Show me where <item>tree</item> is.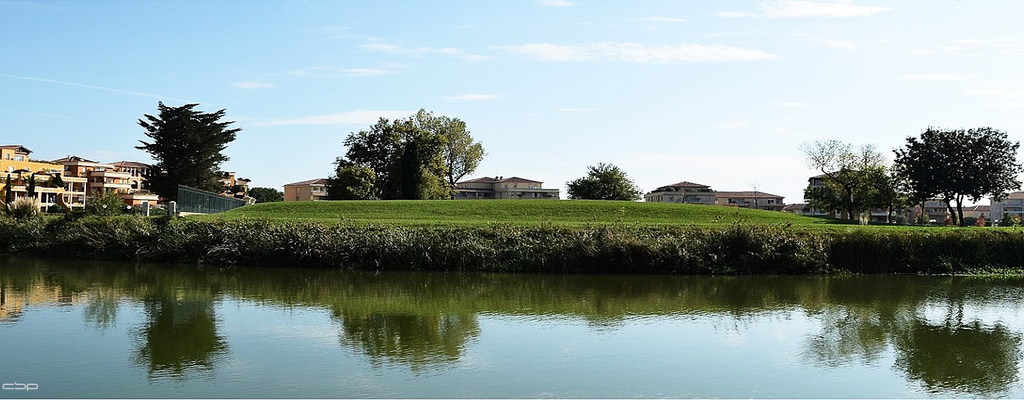
<item>tree</item> is at Rect(566, 160, 640, 201).
